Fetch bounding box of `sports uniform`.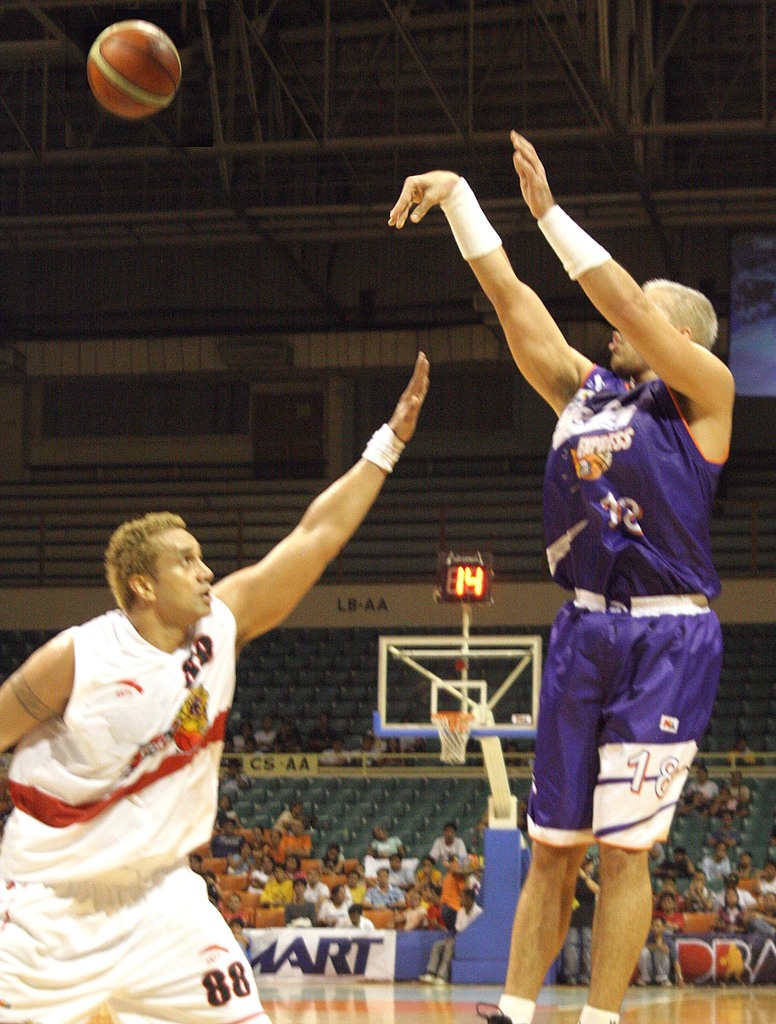
Bbox: [x1=0, y1=606, x2=273, y2=1023].
